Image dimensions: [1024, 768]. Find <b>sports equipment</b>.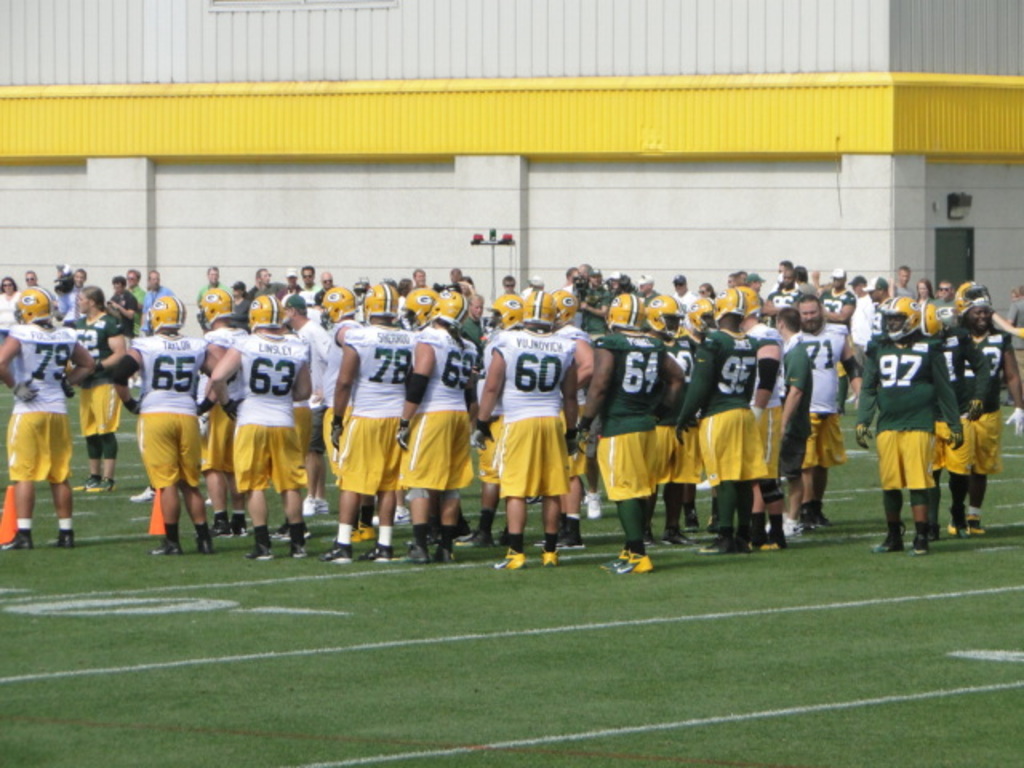
(left=493, top=293, right=523, bottom=330).
